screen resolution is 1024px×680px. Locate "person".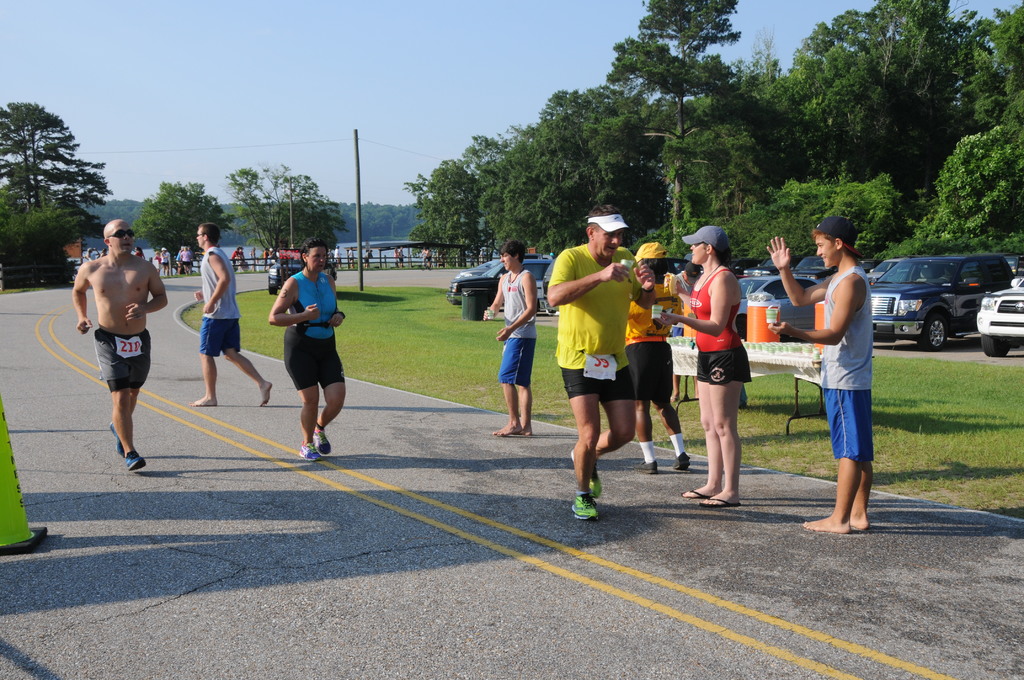
bbox=[662, 226, 754, 505].
